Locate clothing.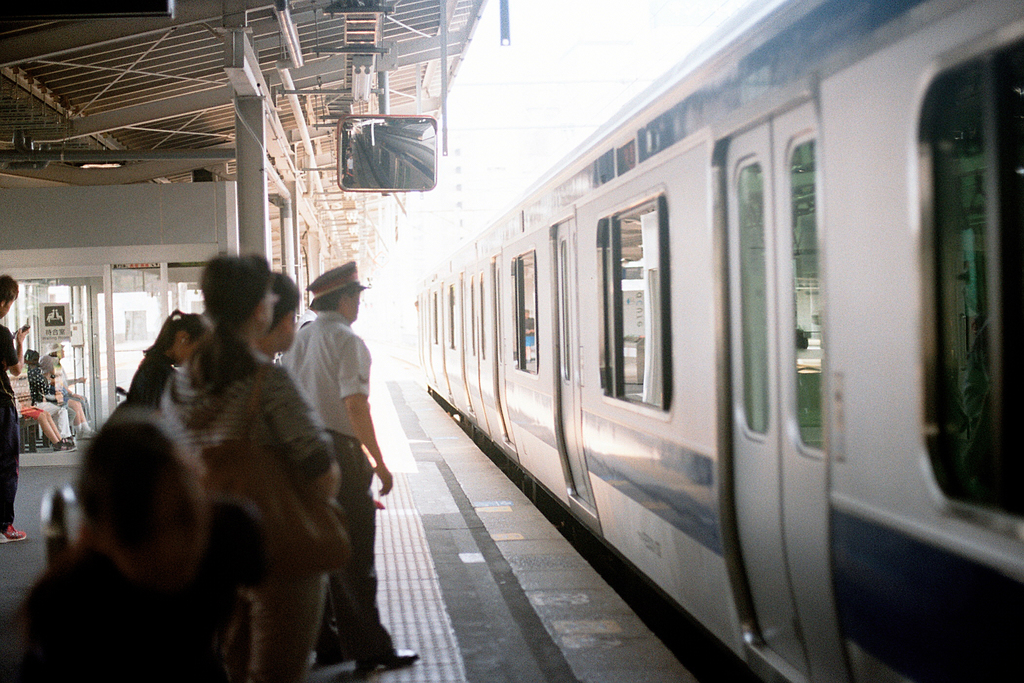
Bounding box: bbox=[29, 367, 71, 440].
